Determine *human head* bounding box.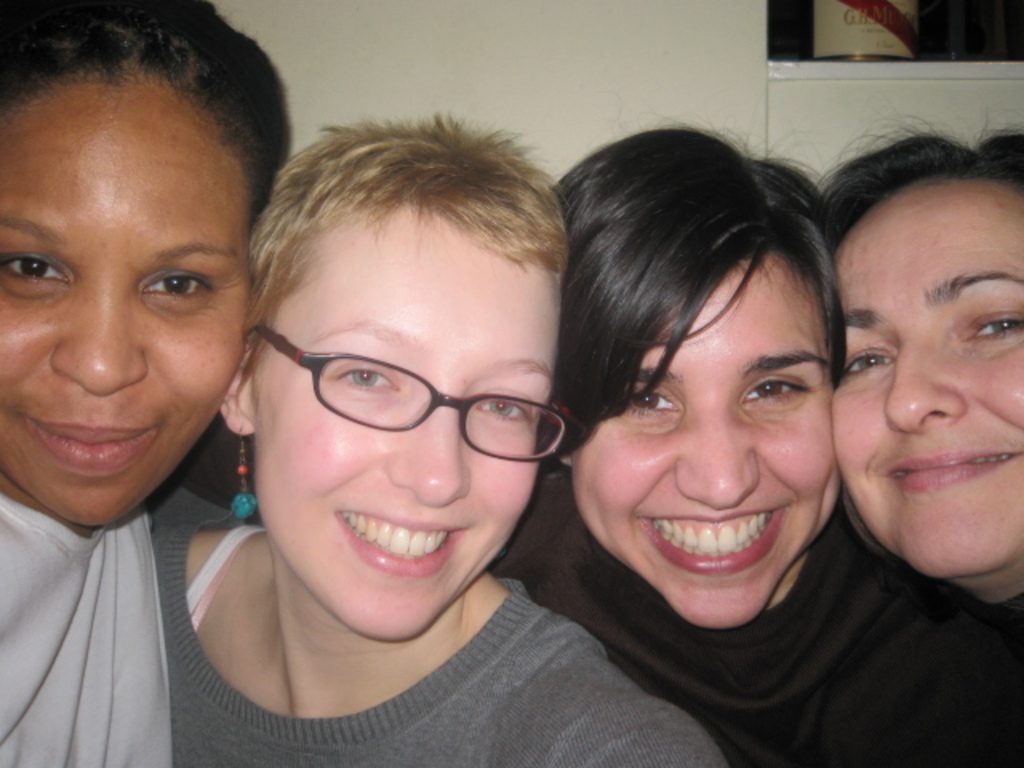
Determined: l=818, t=134, r=1022, b=582.
